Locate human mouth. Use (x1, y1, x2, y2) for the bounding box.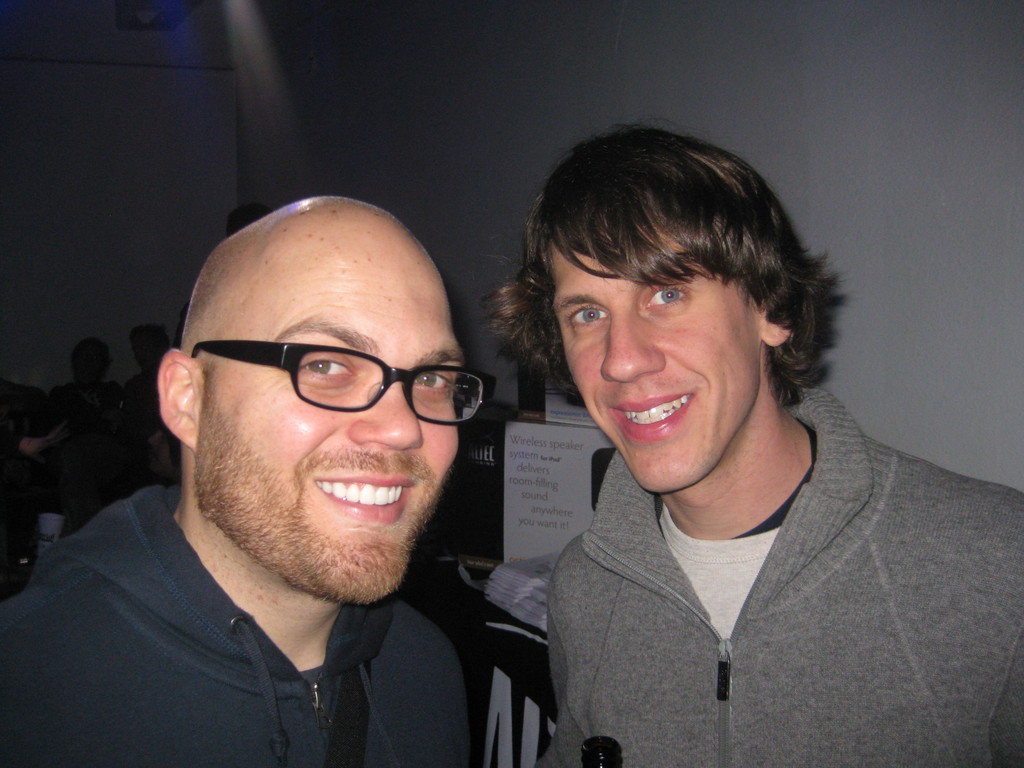
(604, 380, 708, 449).
